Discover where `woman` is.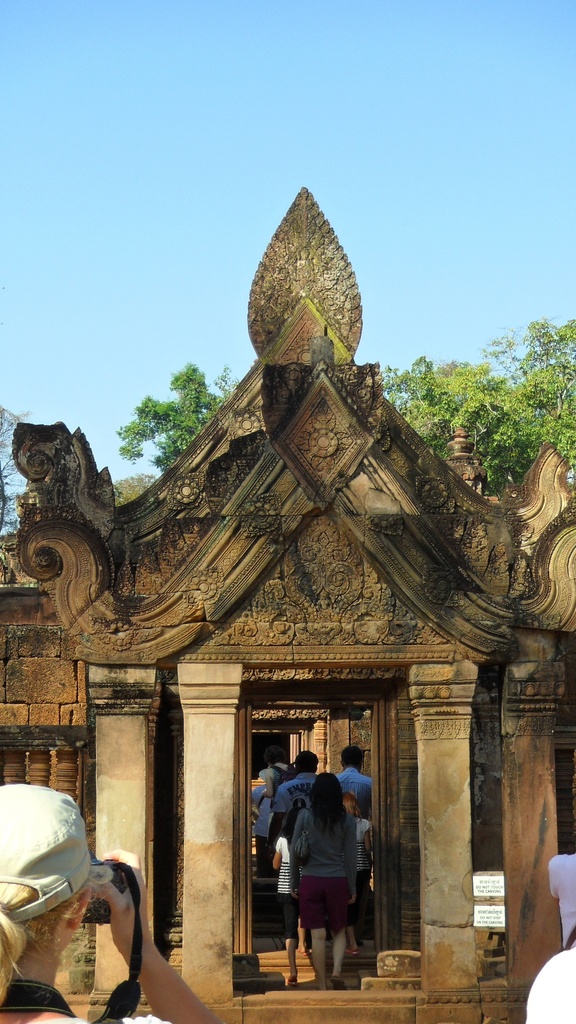
Discovered at [x1=261, y1=746, x2=291, y2=876].
